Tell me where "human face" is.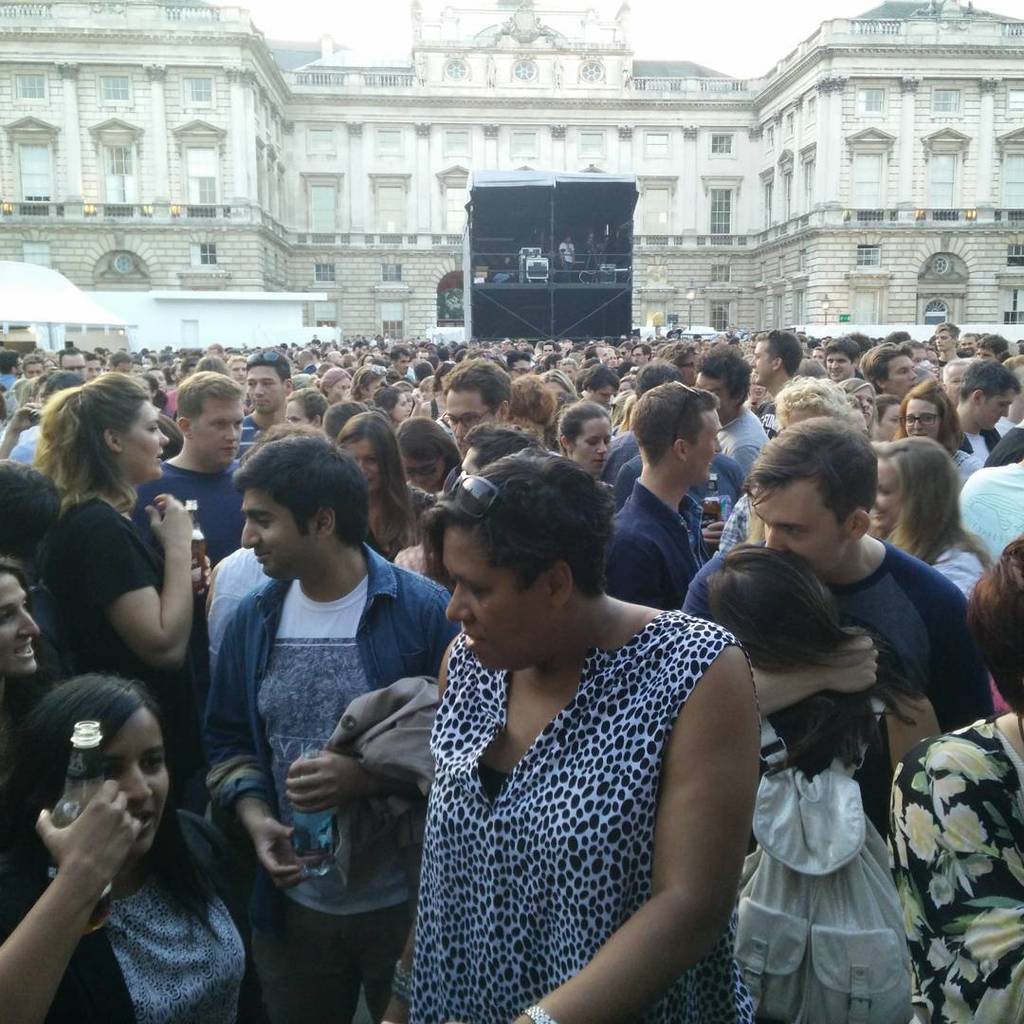
"human face" is at crop(571, 416, 614, 473).
